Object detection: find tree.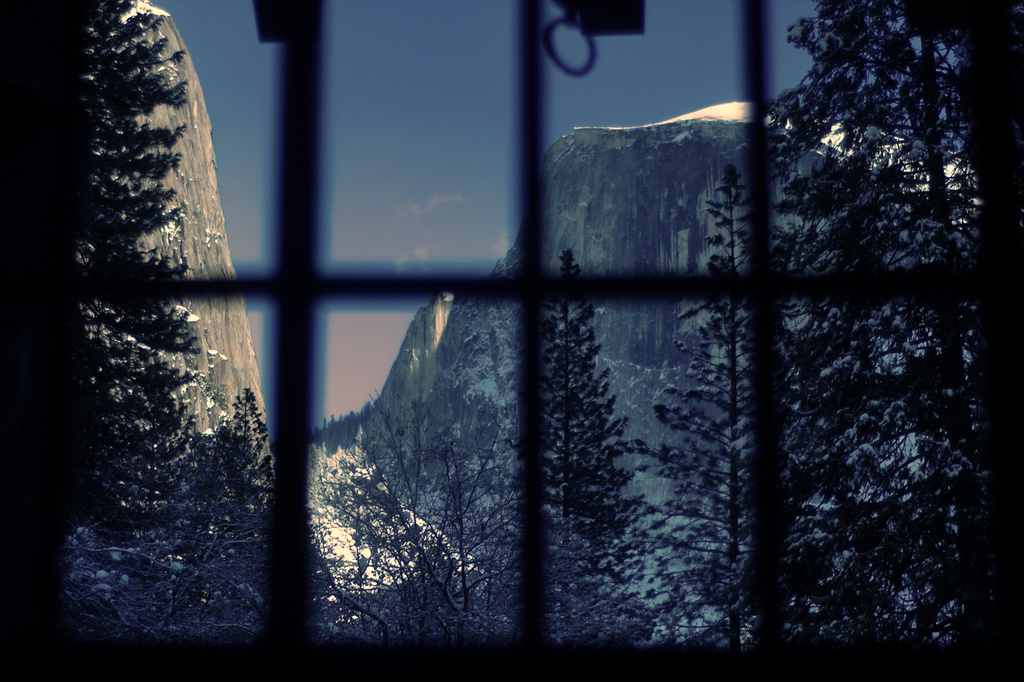
<region>645, 170, 804, 645</region>.
